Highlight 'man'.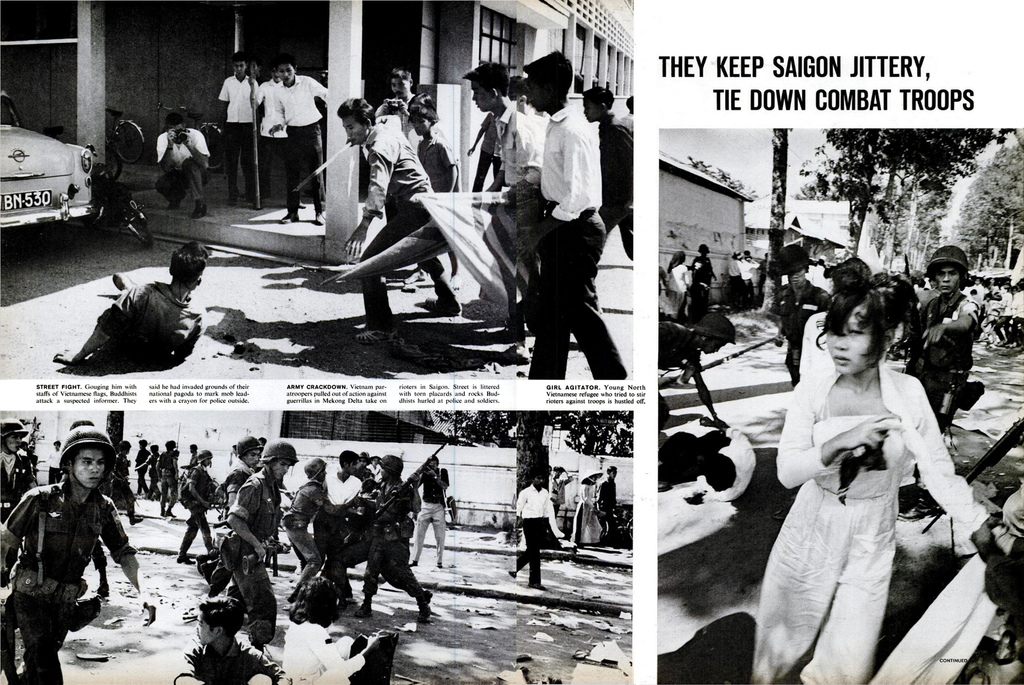
Highlighted region: <region>911, 242, 990, 436</region>.
